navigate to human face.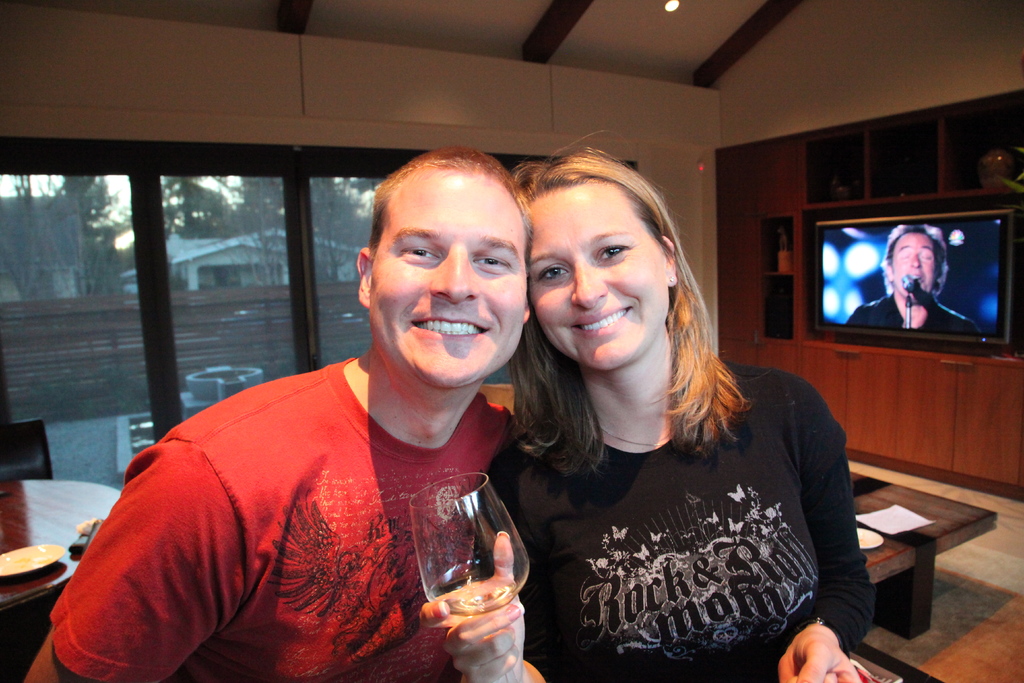
Navigation target: crop(525, 183, 666, 372).
